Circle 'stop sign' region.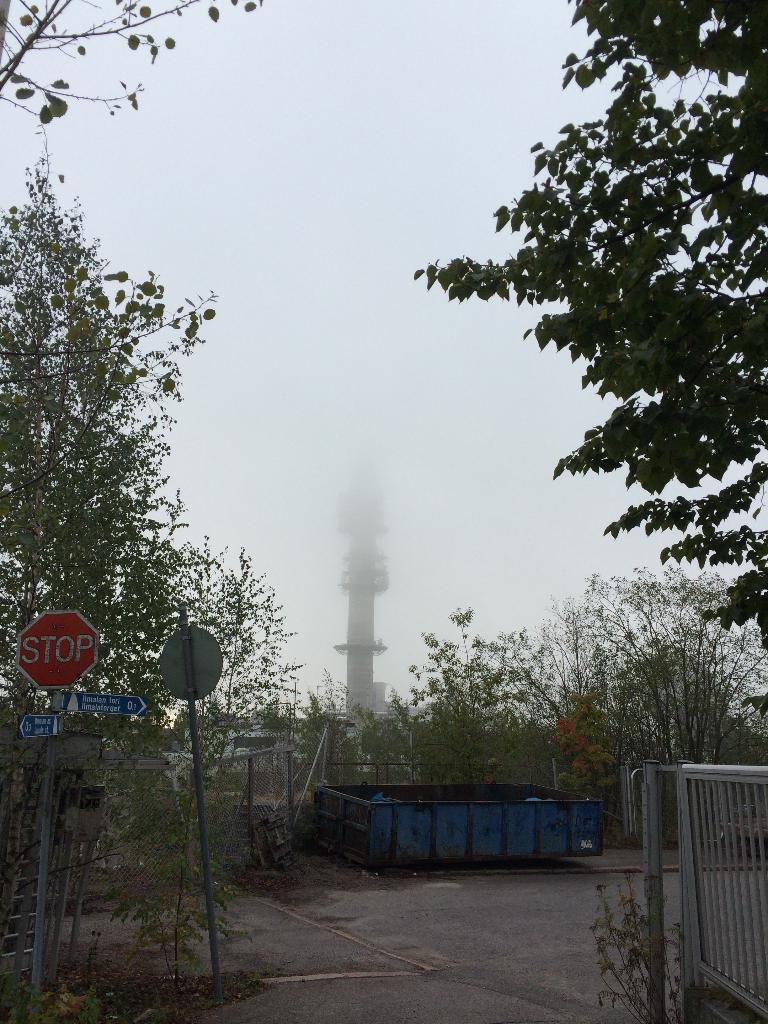
Region: [x1=16, y1=609, x2=104, y2=691].
